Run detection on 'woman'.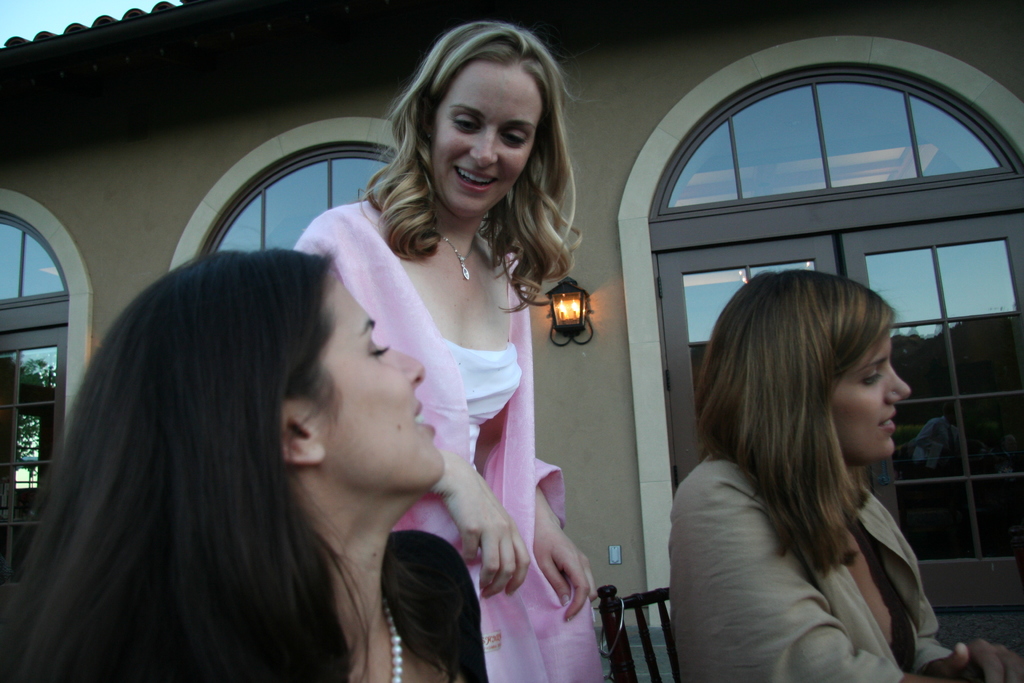
Result: (x1=301, y1=49, x2=603, y2=649).
